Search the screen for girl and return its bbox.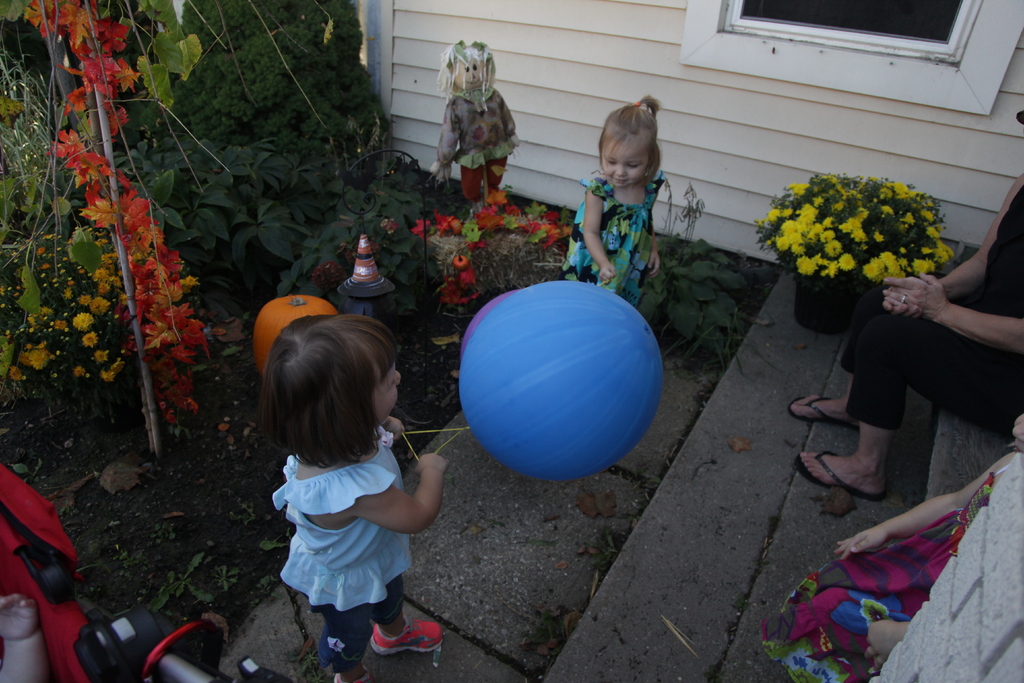
Found: pyautogui.locateOnScreen(278, 317, 449, 682).
